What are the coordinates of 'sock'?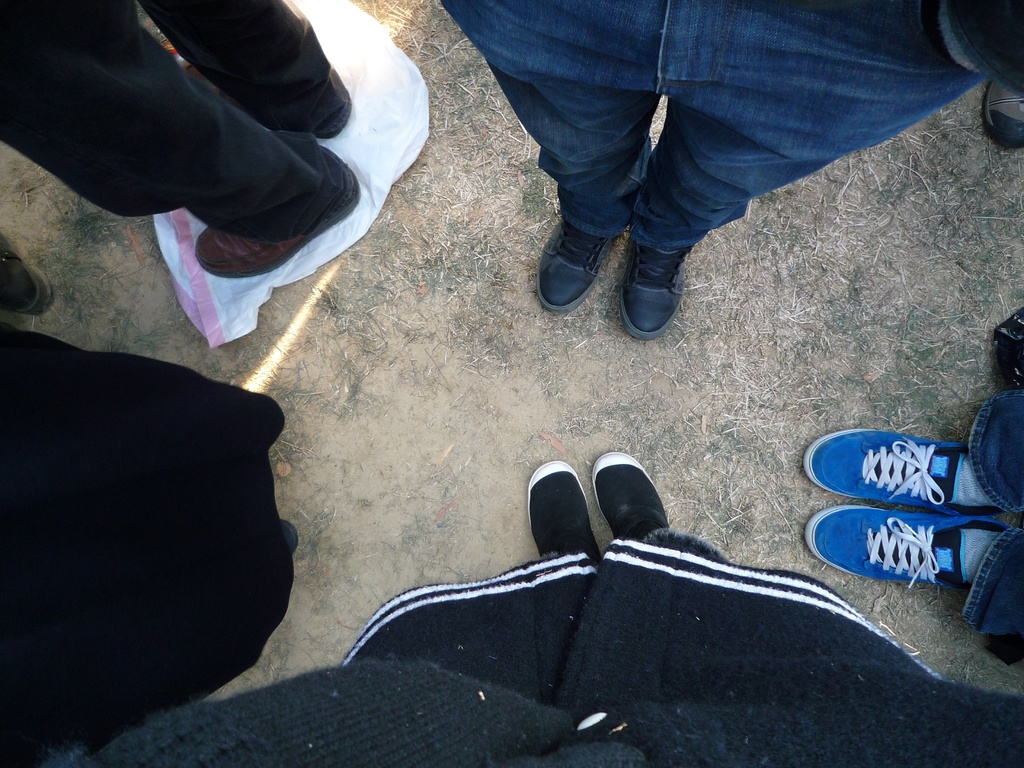
{"x1": 959, "y1": 527, "x2": 1000, "y2": 582}.
